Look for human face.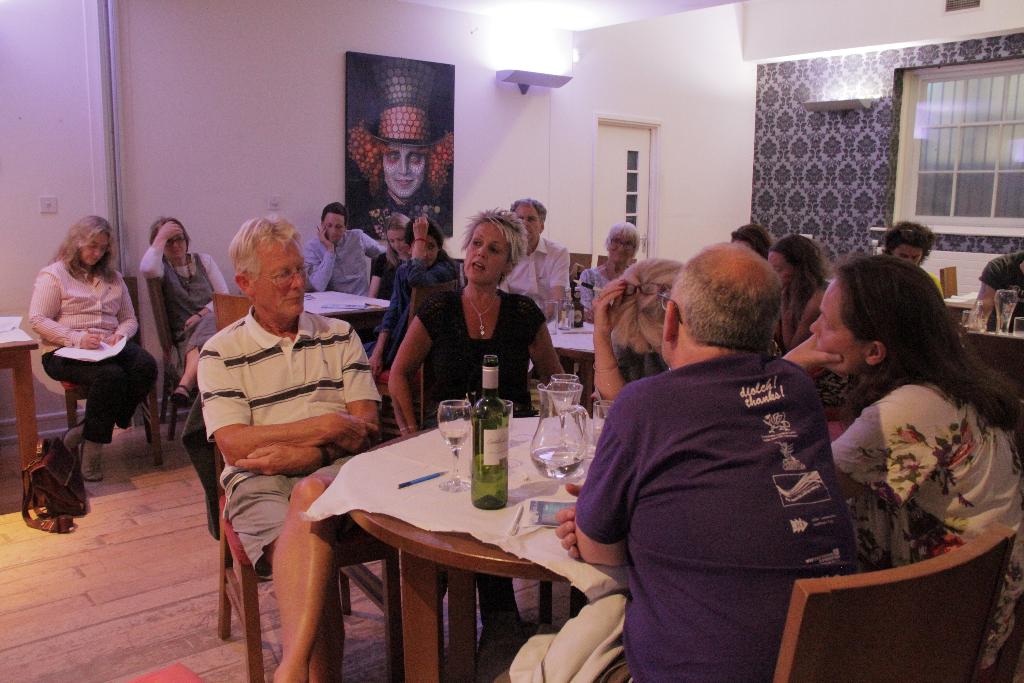
Found: x1=607 y1=234 x2=634 y2=265.
